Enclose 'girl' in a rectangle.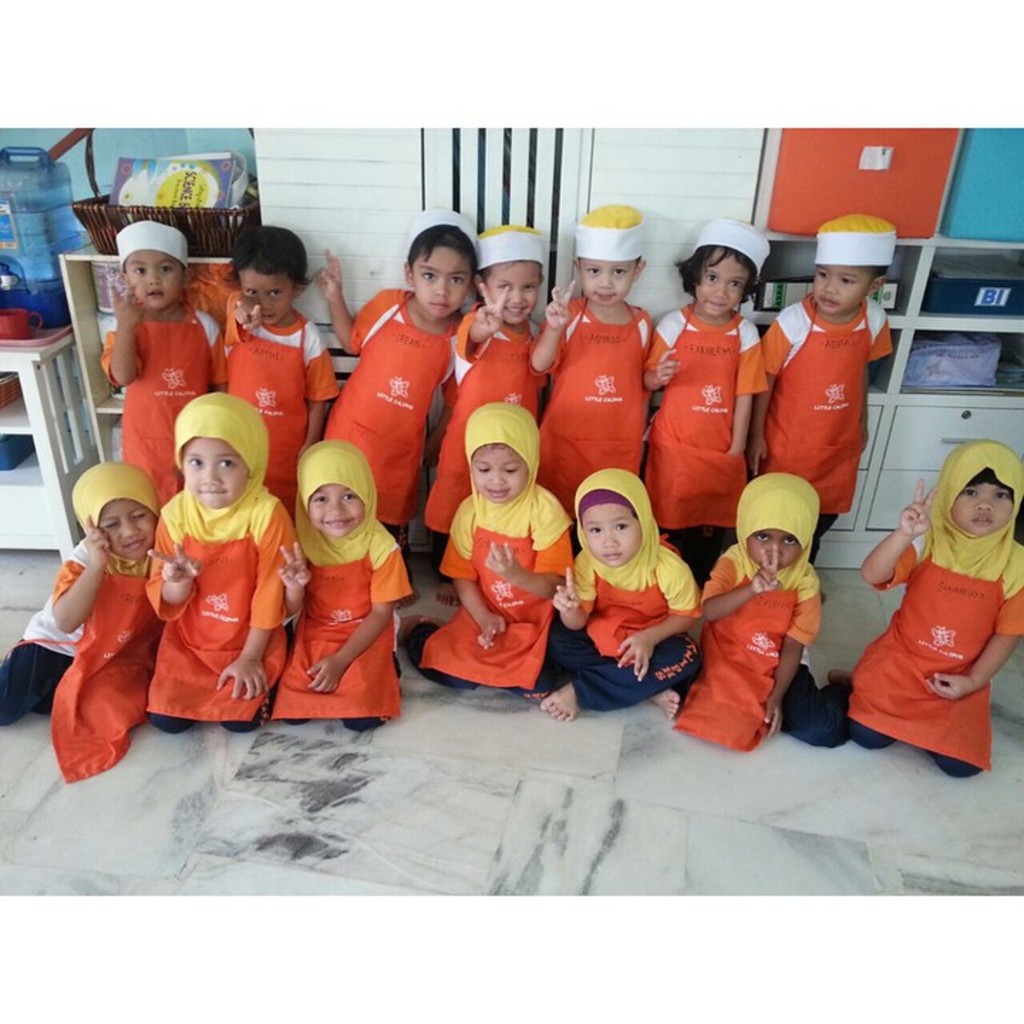
394 398 575 695.
